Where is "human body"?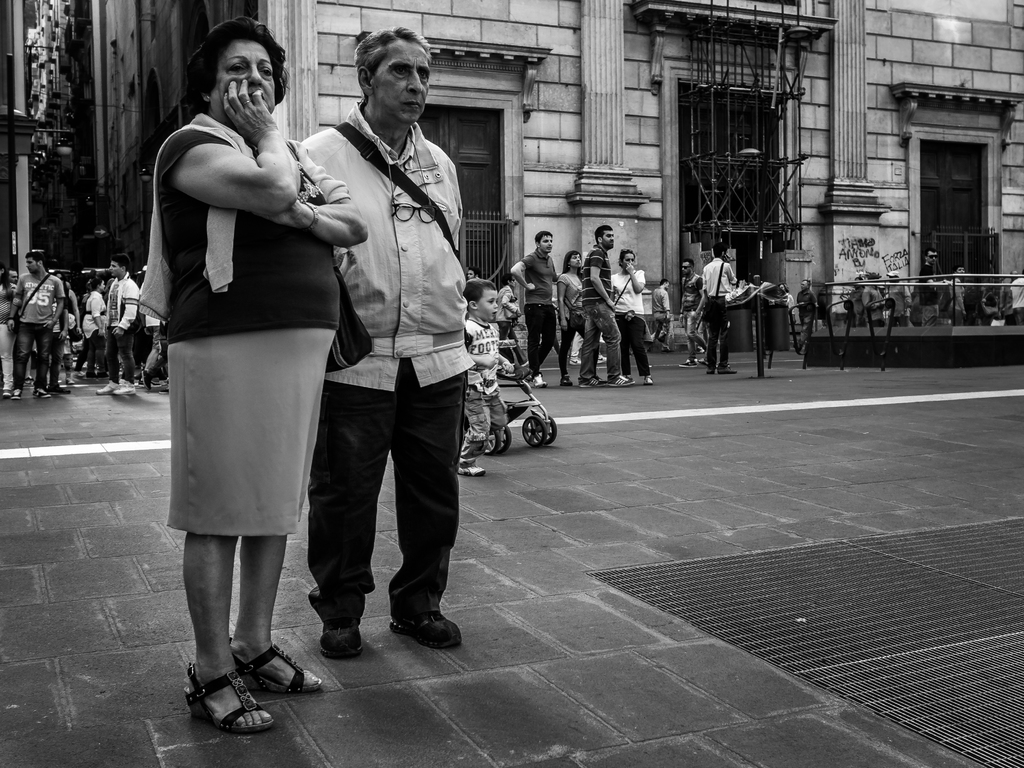
region(782, 291, 796, 324).
